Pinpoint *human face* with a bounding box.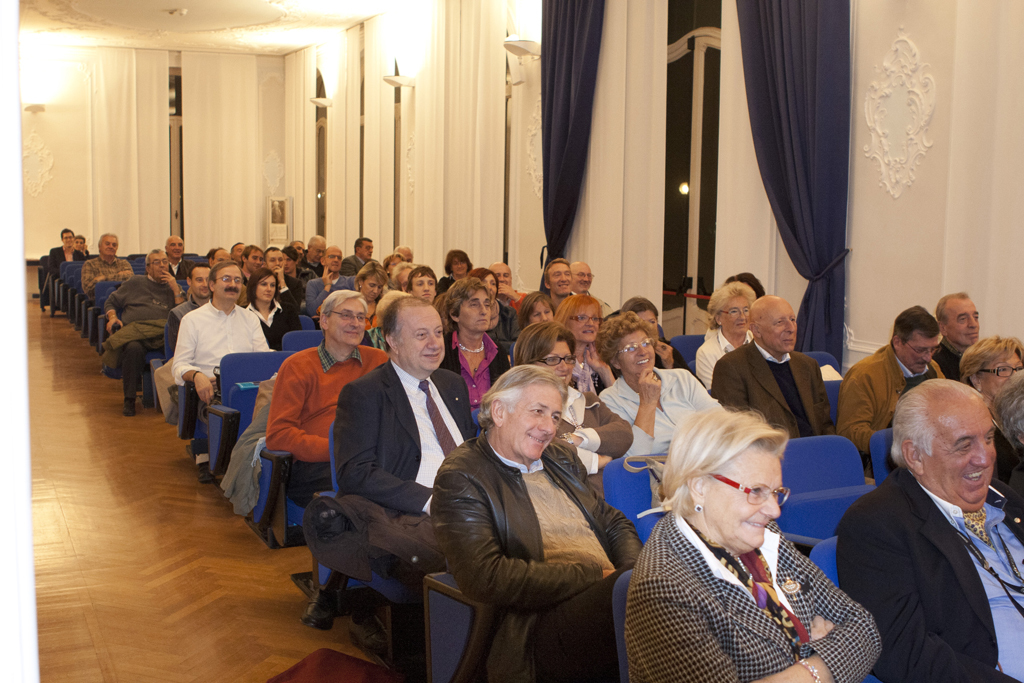
(363,272,383,298).
